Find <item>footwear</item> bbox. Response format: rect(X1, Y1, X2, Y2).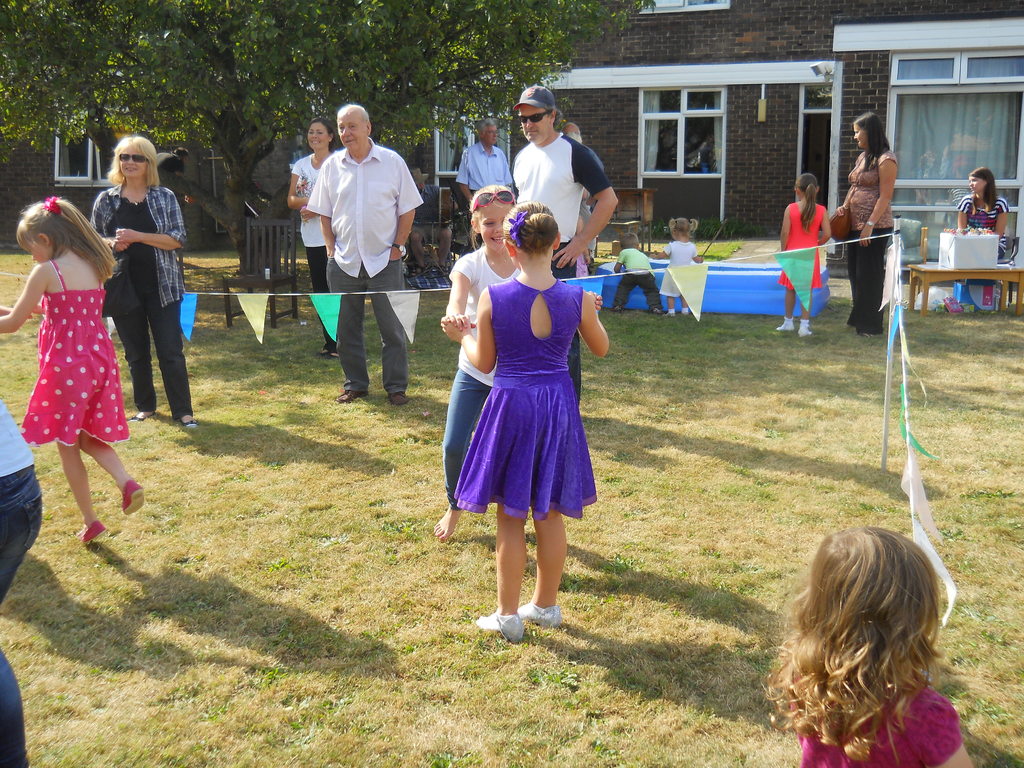
rect(388, 391, 408, 404).
